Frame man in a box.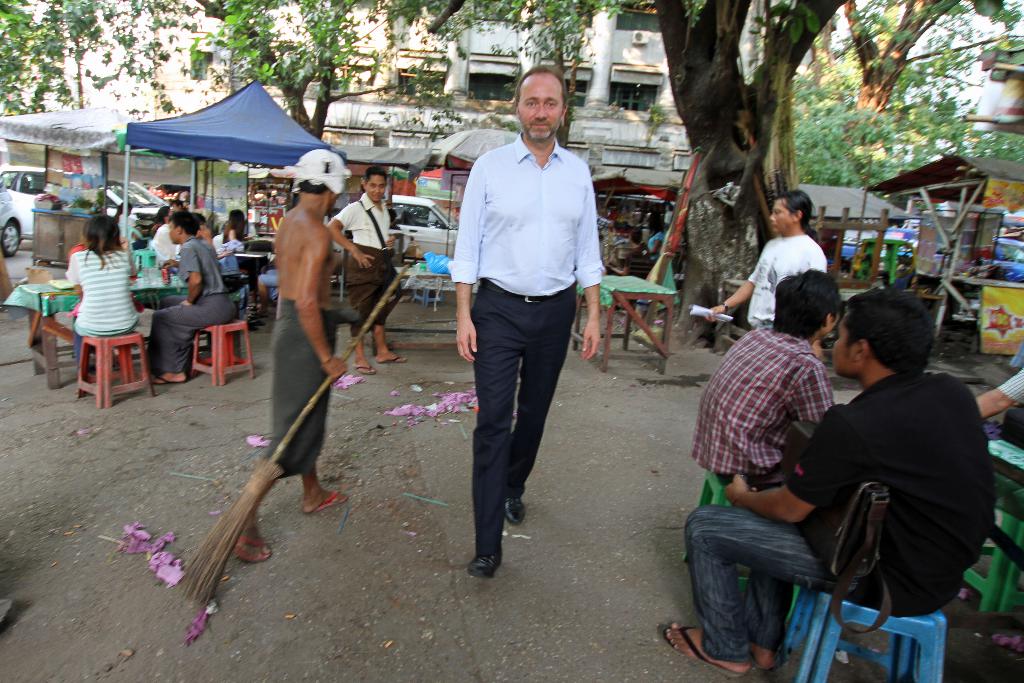
[444, 64, 600, 574].
